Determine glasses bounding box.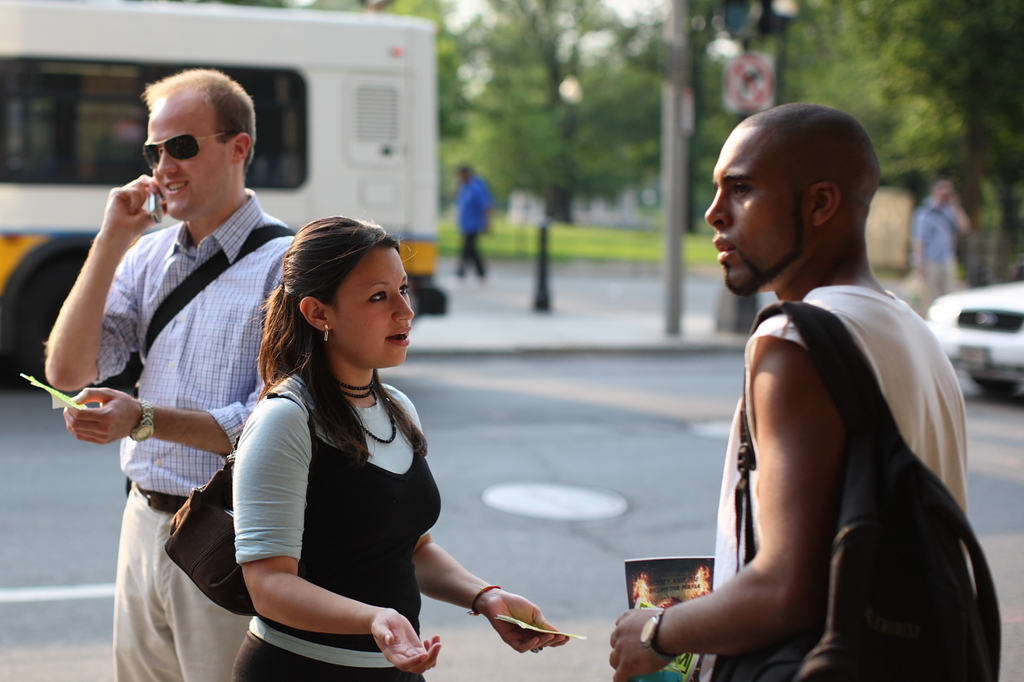
Determined: Rect(121, 119, 234, 166).
